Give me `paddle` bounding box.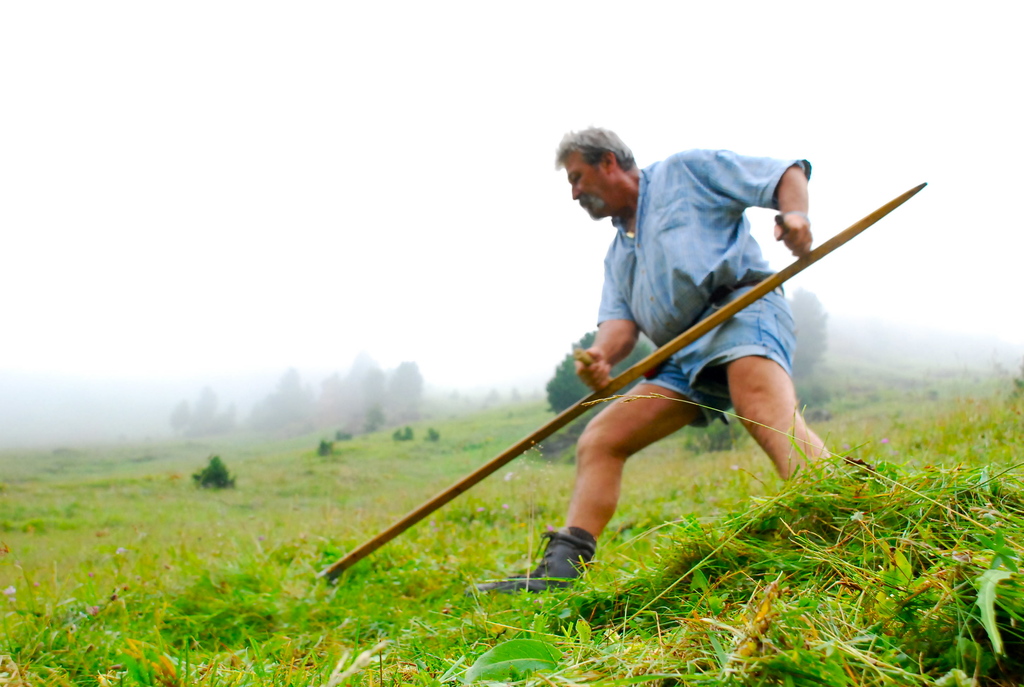
pyautogui.locateOnScreen(315, 180, 925, 585).
